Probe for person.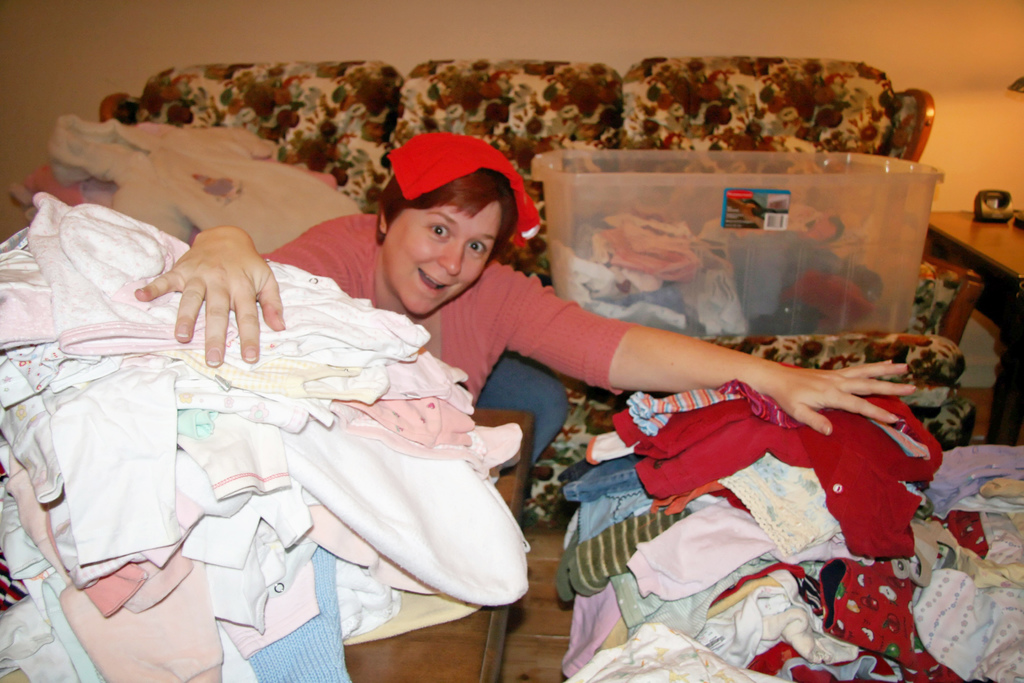
Probe result: bbox(122, 126, 923, 448).
